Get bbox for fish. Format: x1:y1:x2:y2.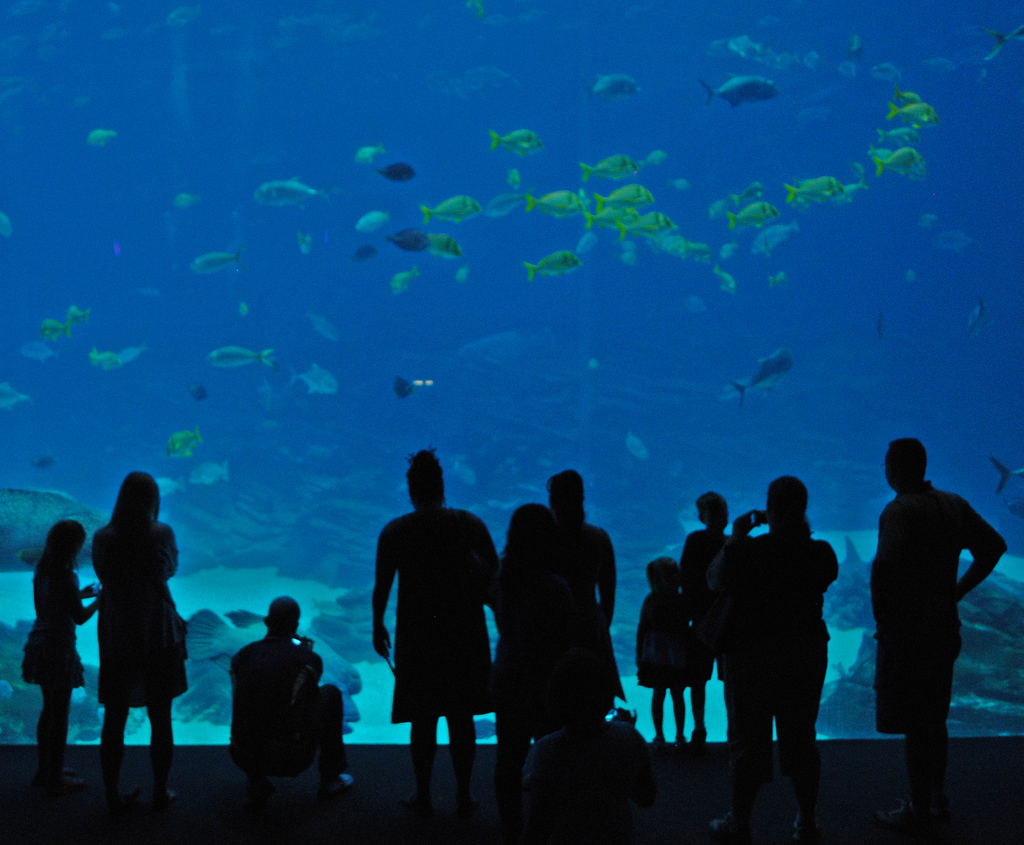
603:185:659:210.
